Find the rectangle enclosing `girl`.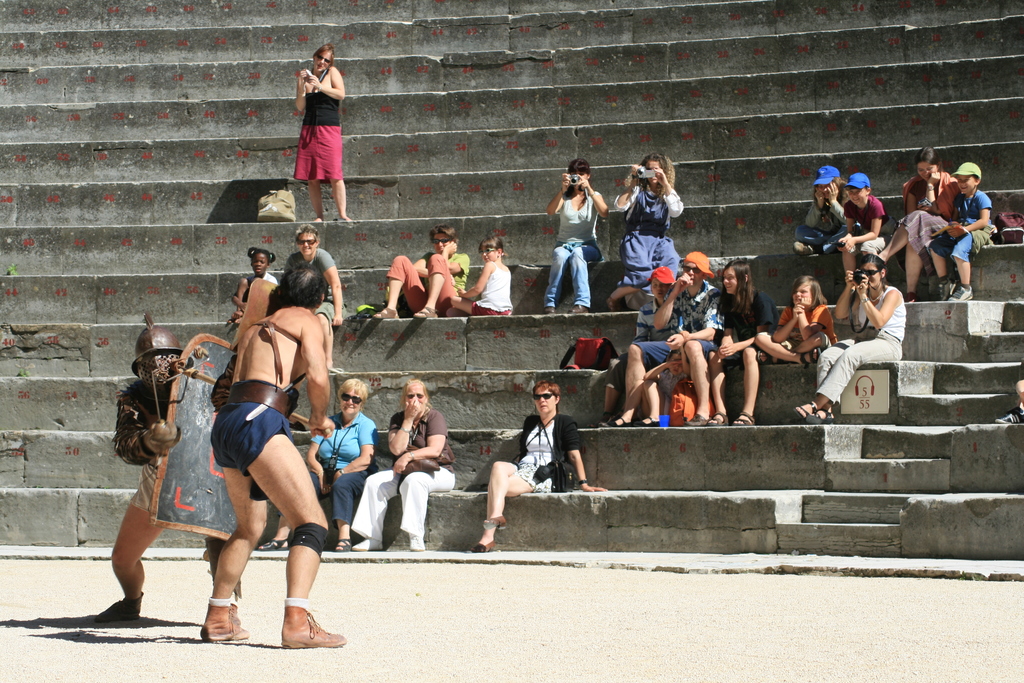
locate(600, 331, 689, 428).
